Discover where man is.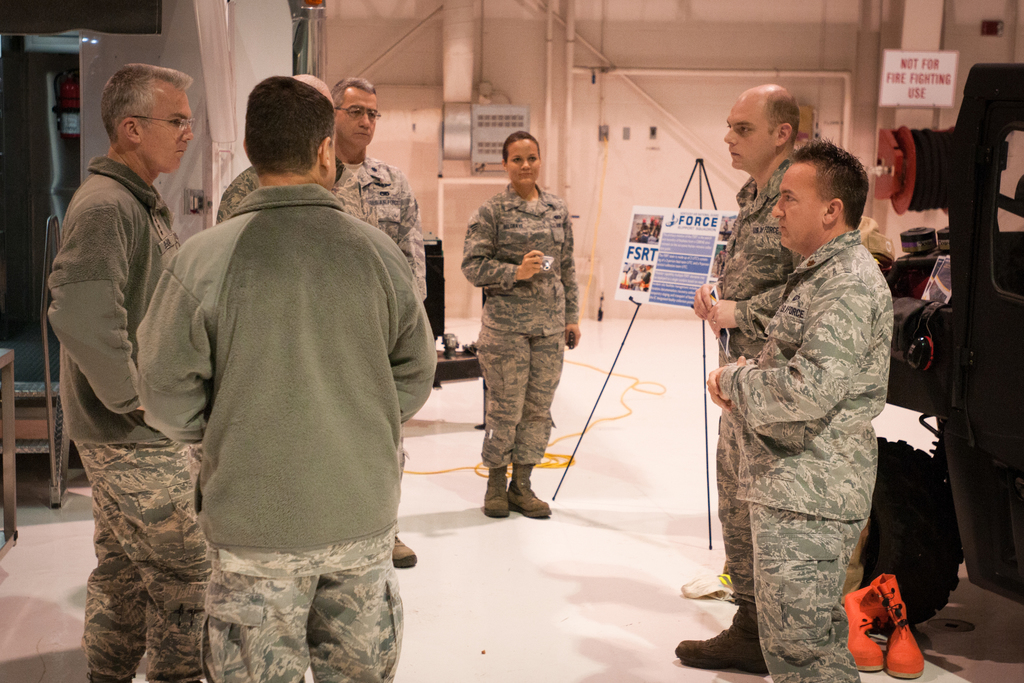
Discovered at Rect(671, 83, 801, 676).
